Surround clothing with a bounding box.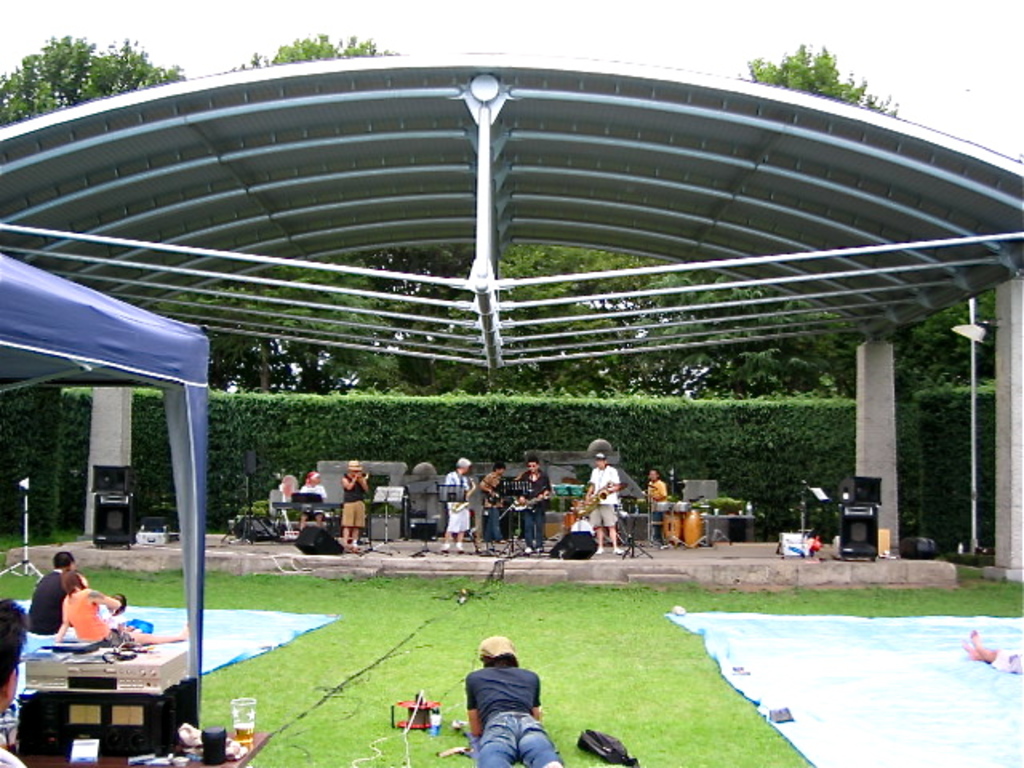
region(59, 586, 139, 646).
